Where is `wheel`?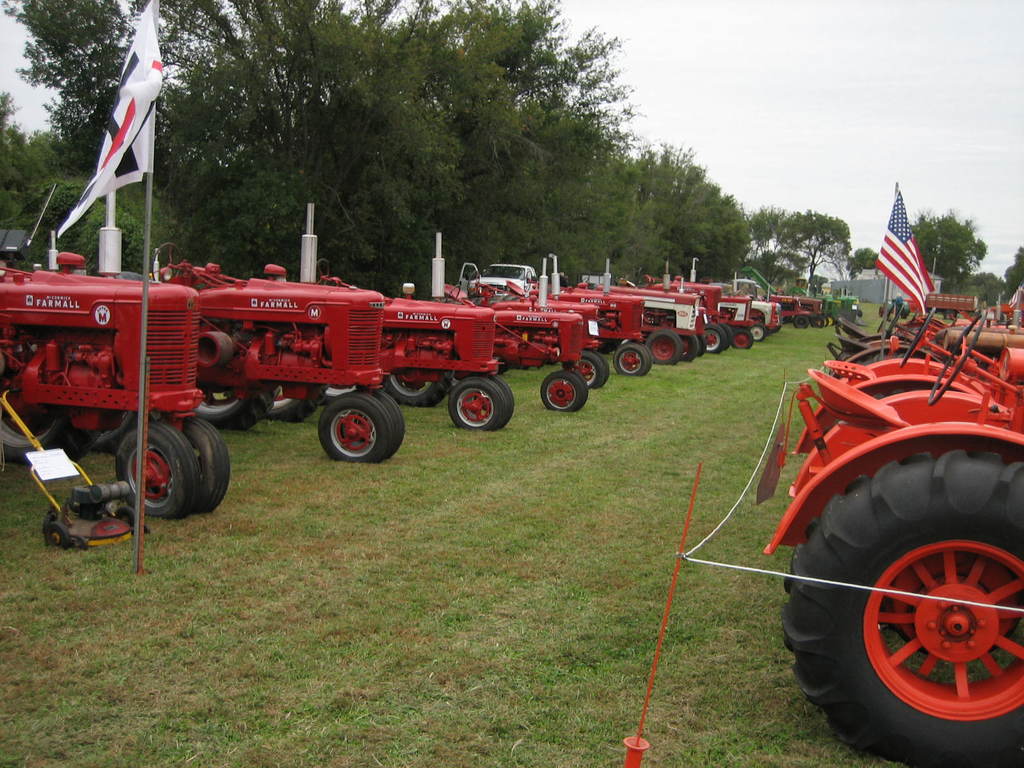
box=[148, 239, 182, 282].
